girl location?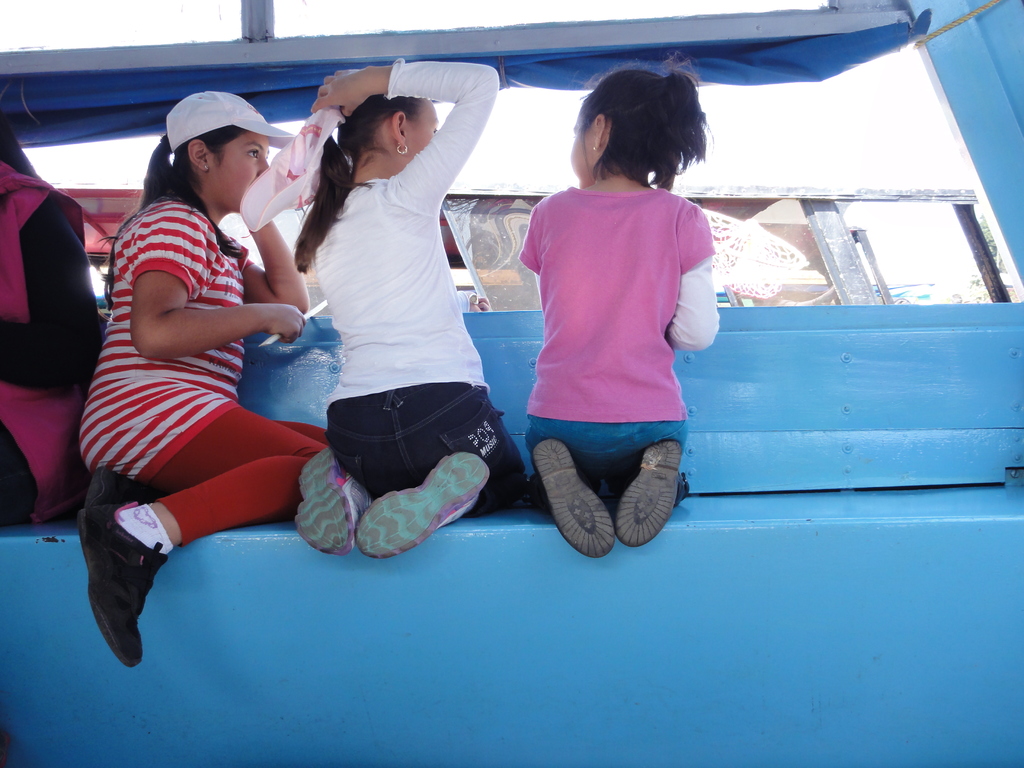
[left=285, top=58, right=526, bottom=559]
